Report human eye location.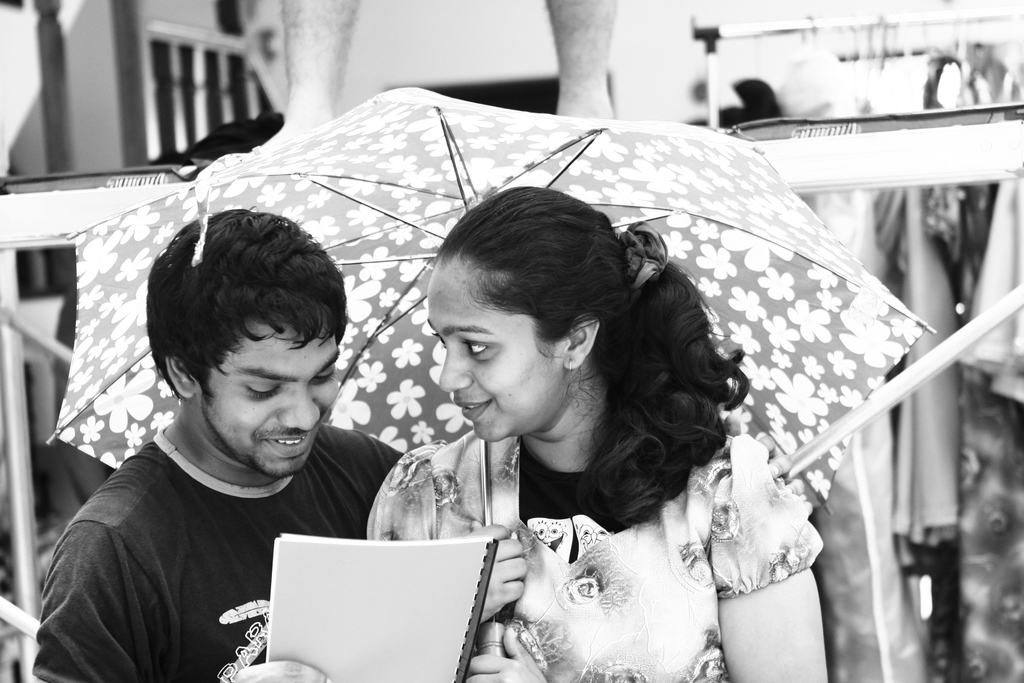
Report: (462, 338, 494, 361).
